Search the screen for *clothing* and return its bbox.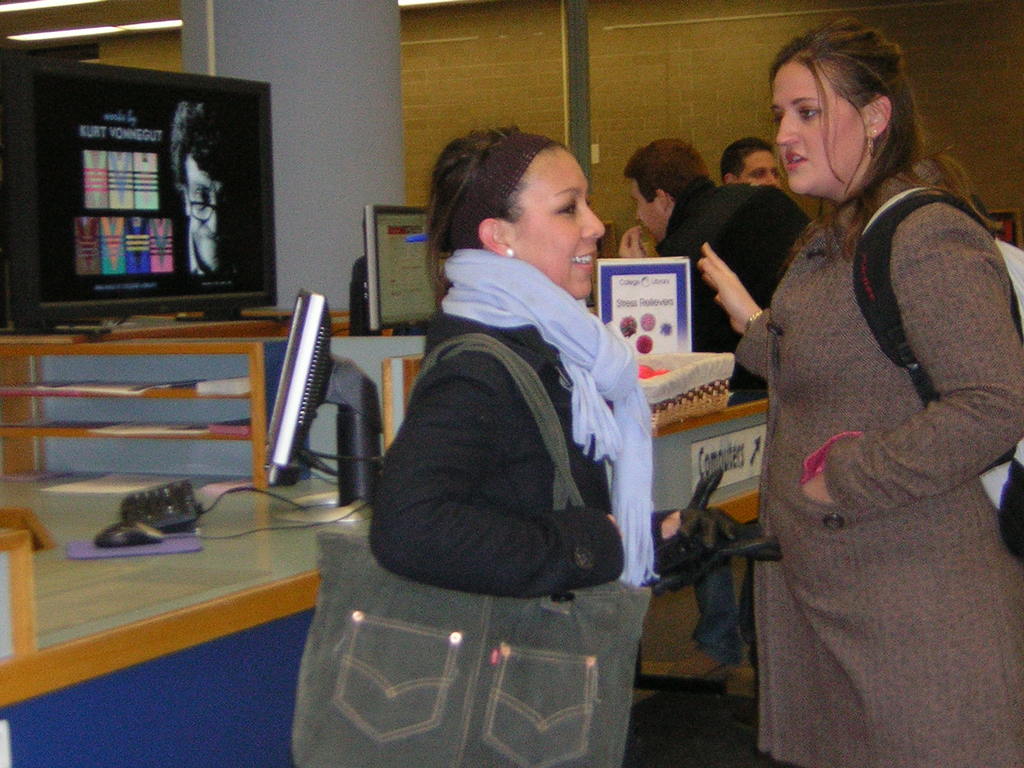
Found: BBox(370, 173, 674, 648).
